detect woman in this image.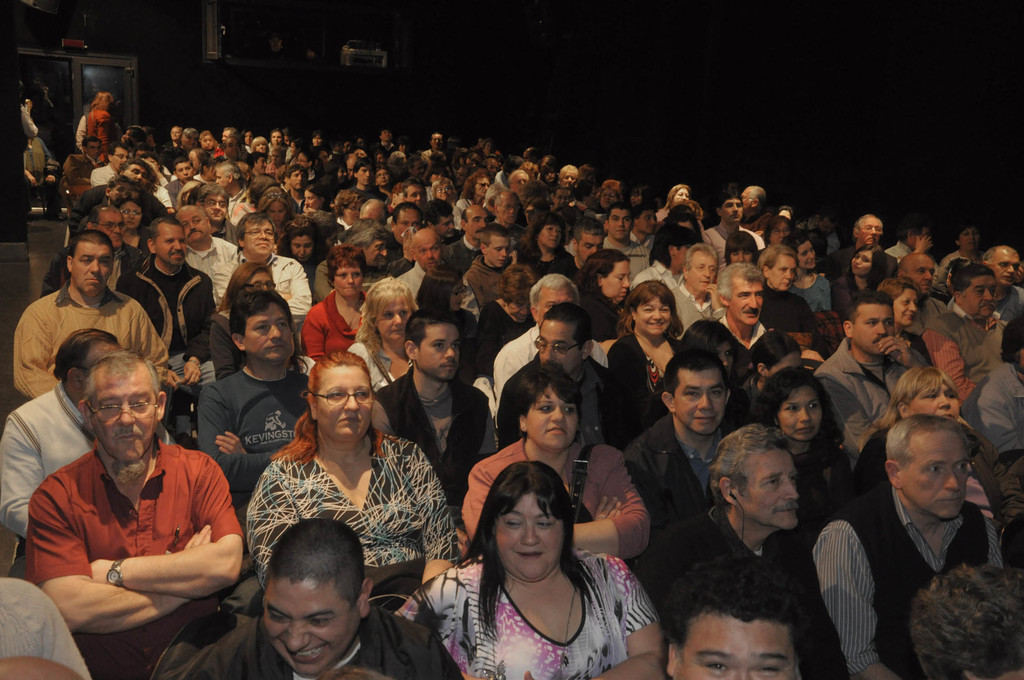
Detection: (346,266,442,399).
